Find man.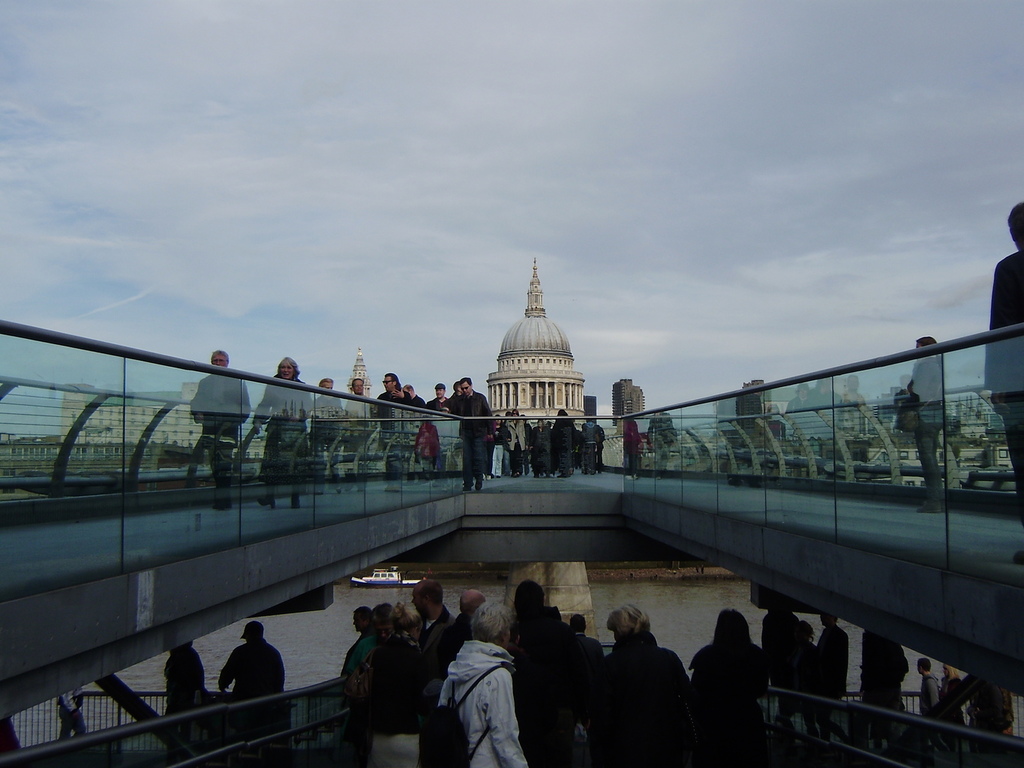
(left=369, top=371, right=412, bottom=492).
